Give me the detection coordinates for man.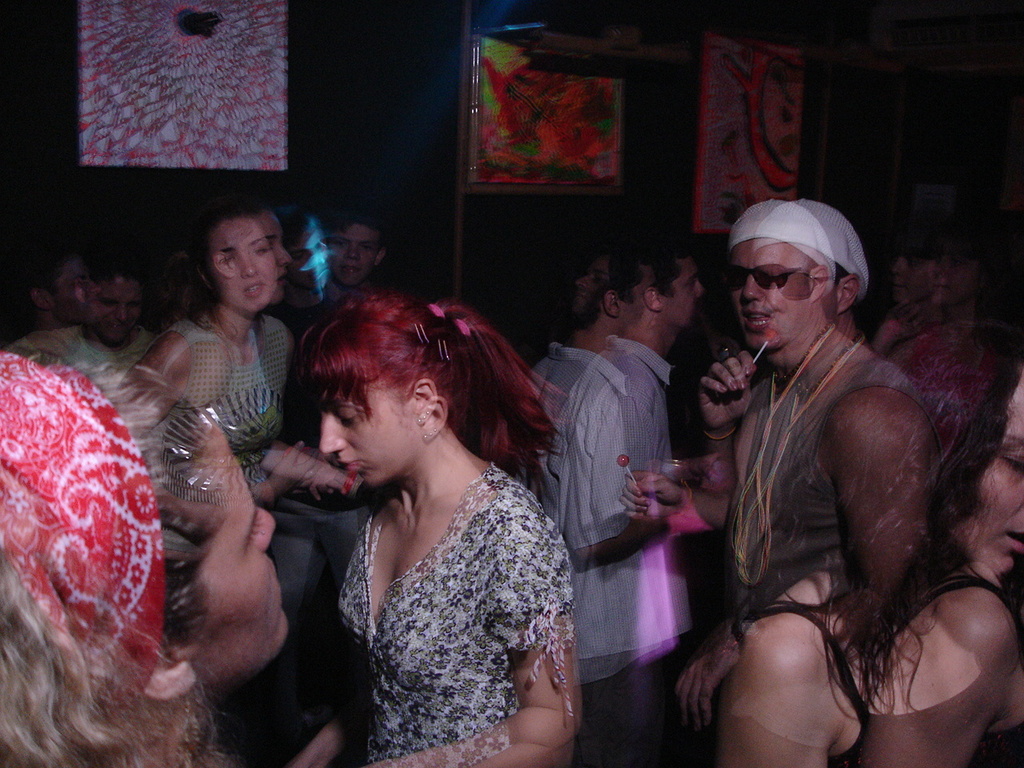
BBox(279, 222, 395, 731).
